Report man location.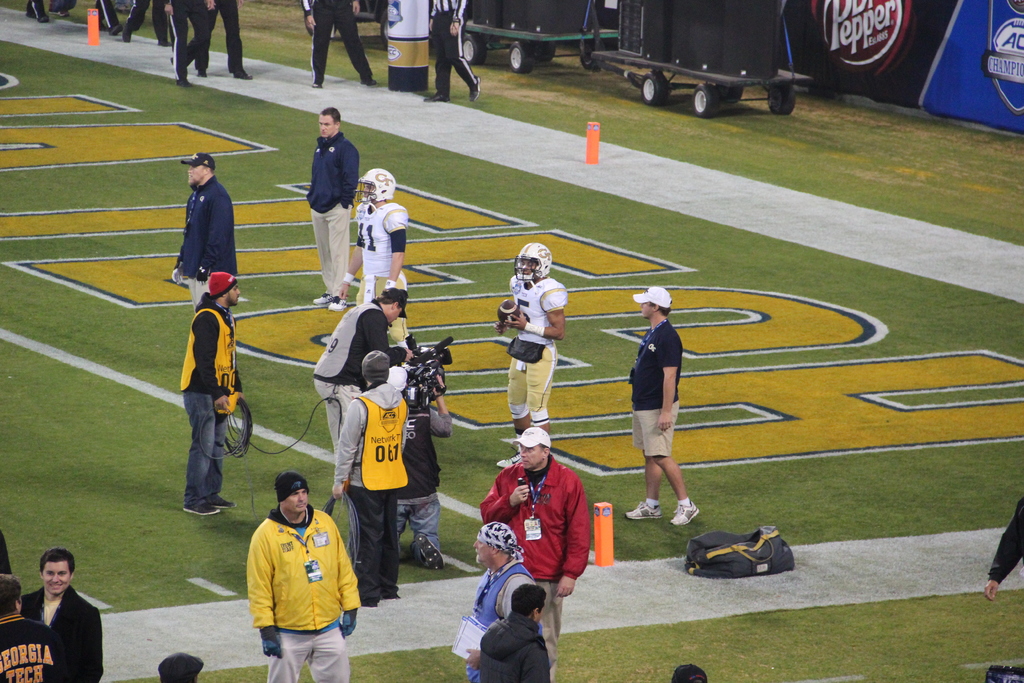
Report: (323, 351, 408, 604).
